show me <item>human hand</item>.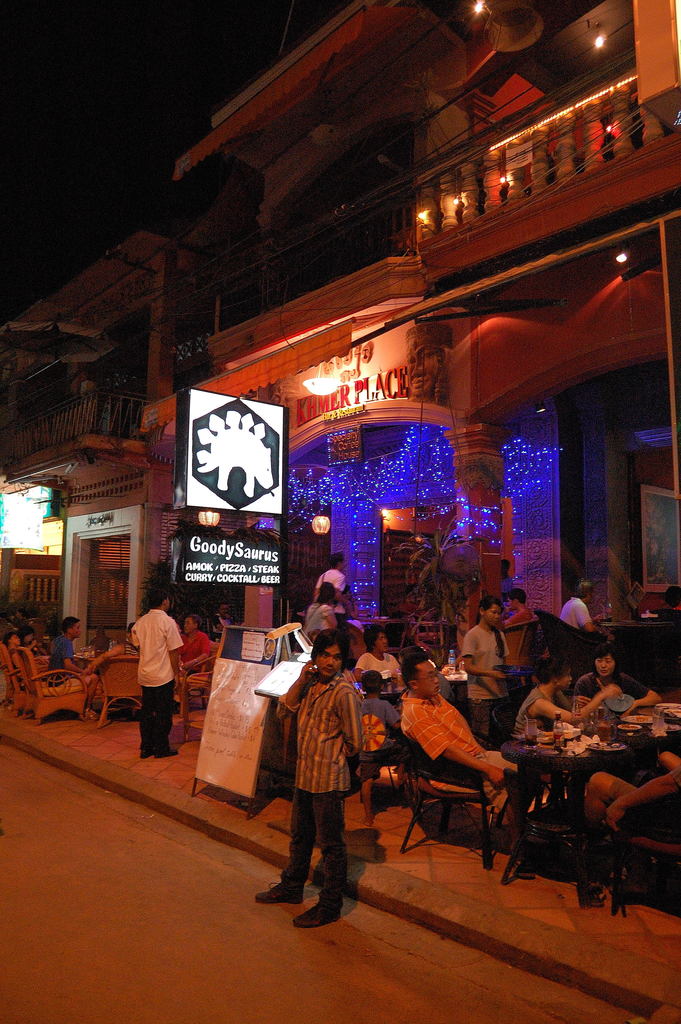
<item>human hand</item> is here: x1=177 y1=658 x2=185 y2=667.
